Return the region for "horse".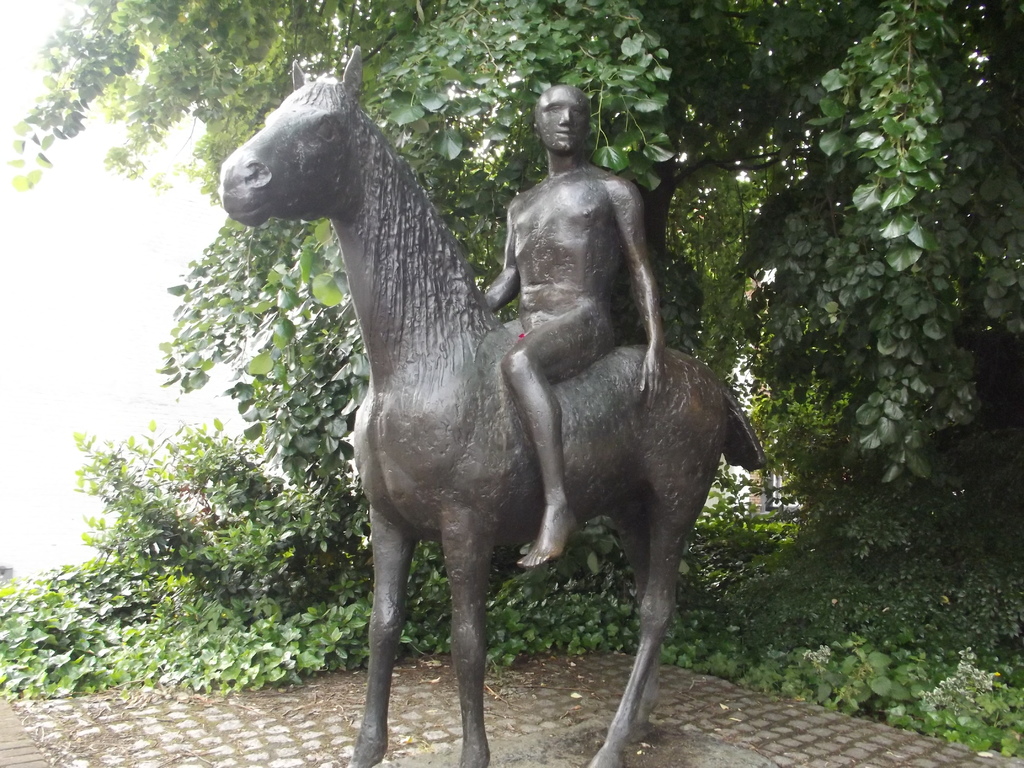
[x1=216, y1=43, x2=769, y2=767].
